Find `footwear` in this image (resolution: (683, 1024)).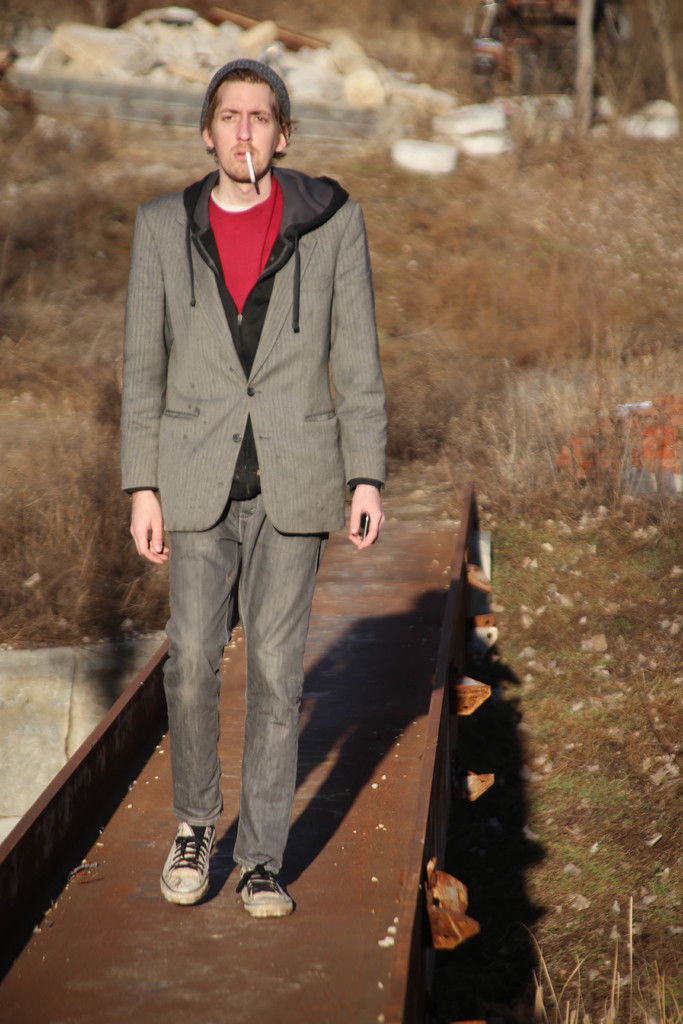
pyautogui.locateOnScreen(158, 813, 213, 906).
